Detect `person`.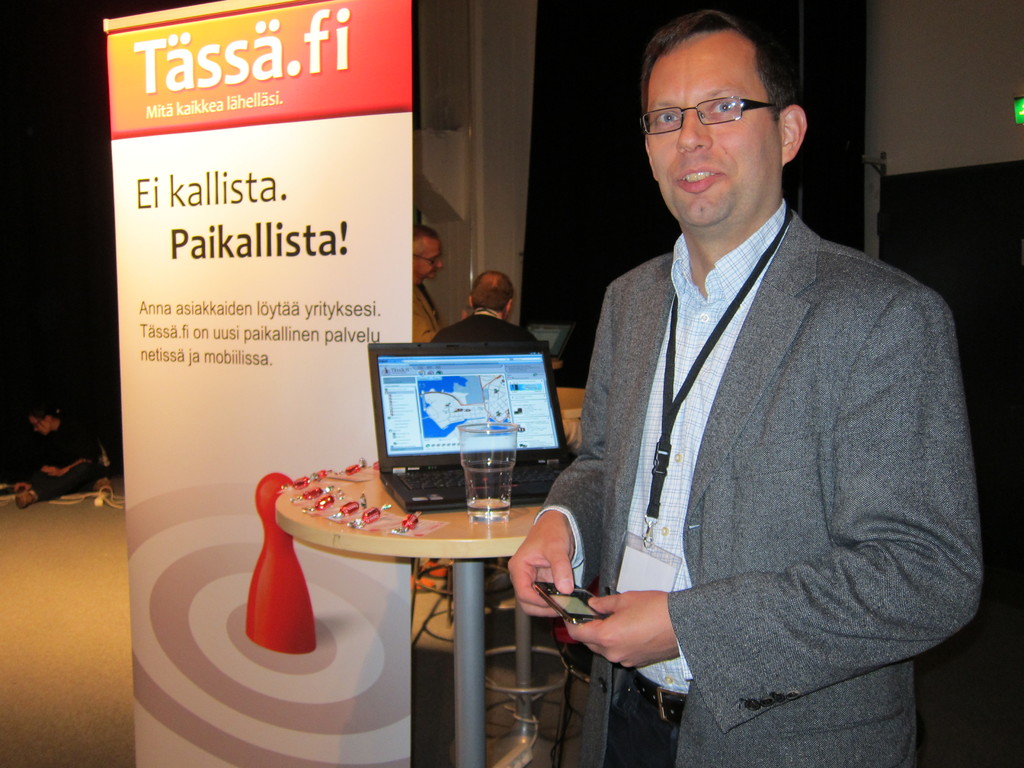
Detected at region(548, 0, 965, 767).
